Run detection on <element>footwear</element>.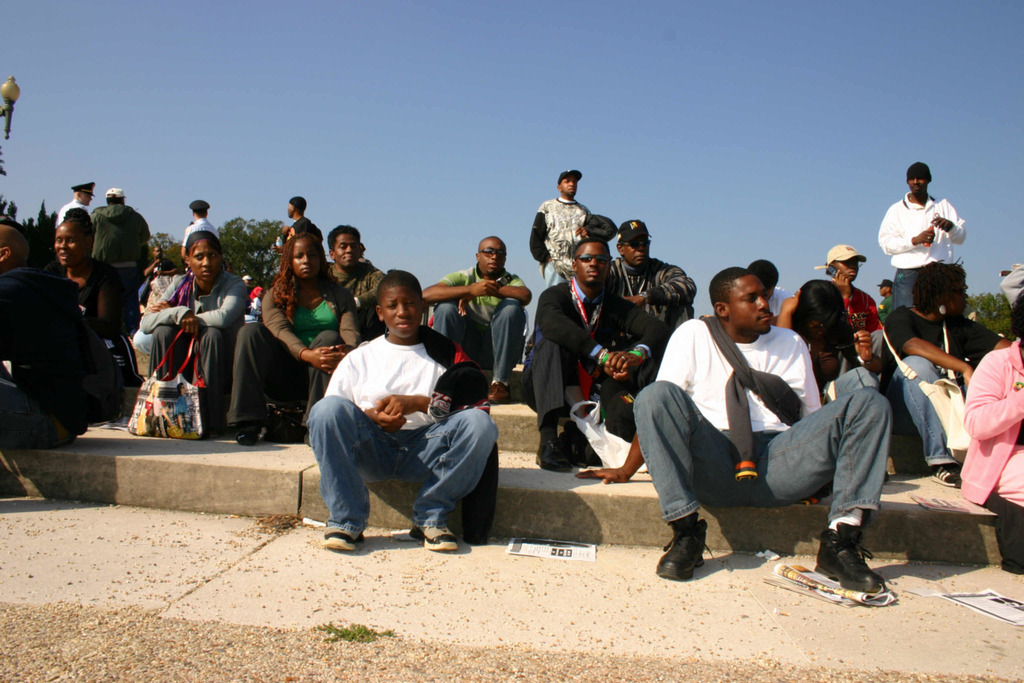
Result: 410:523:460:554.
